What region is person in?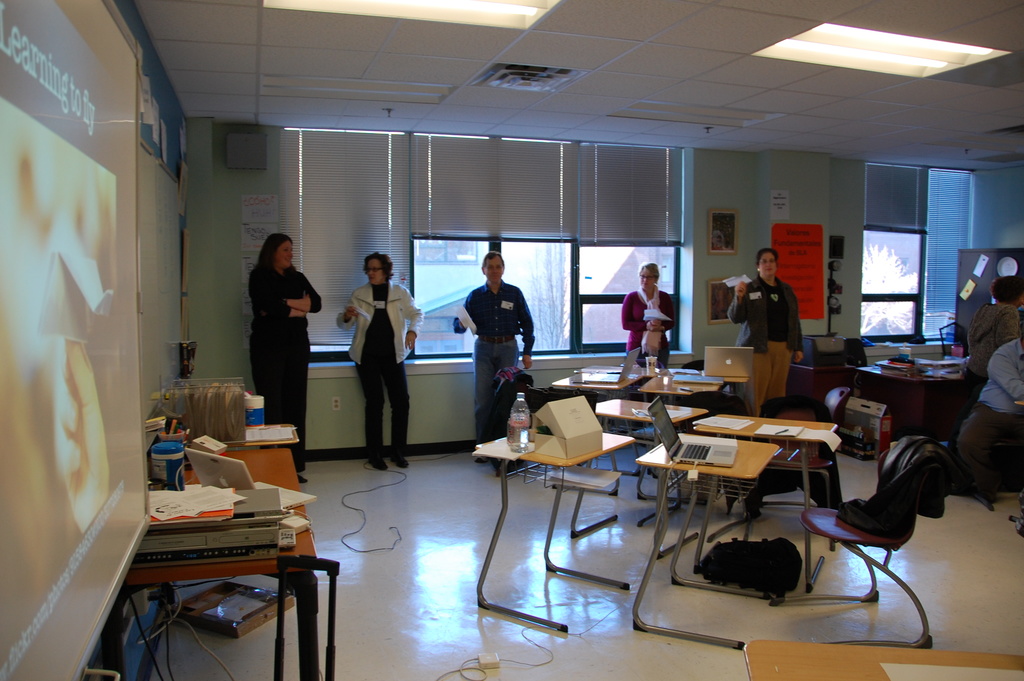
<region>967, 275, 1023, 382</region>.
